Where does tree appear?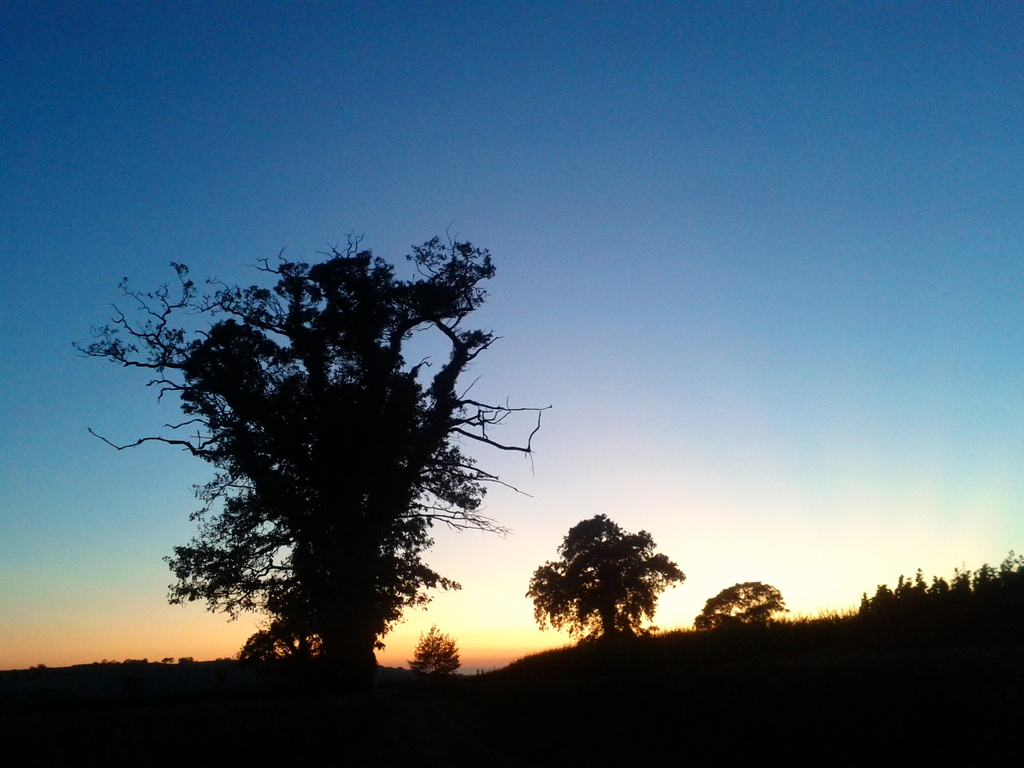
Appears at (x1=696, y1=579, x2=790, y2=633).
